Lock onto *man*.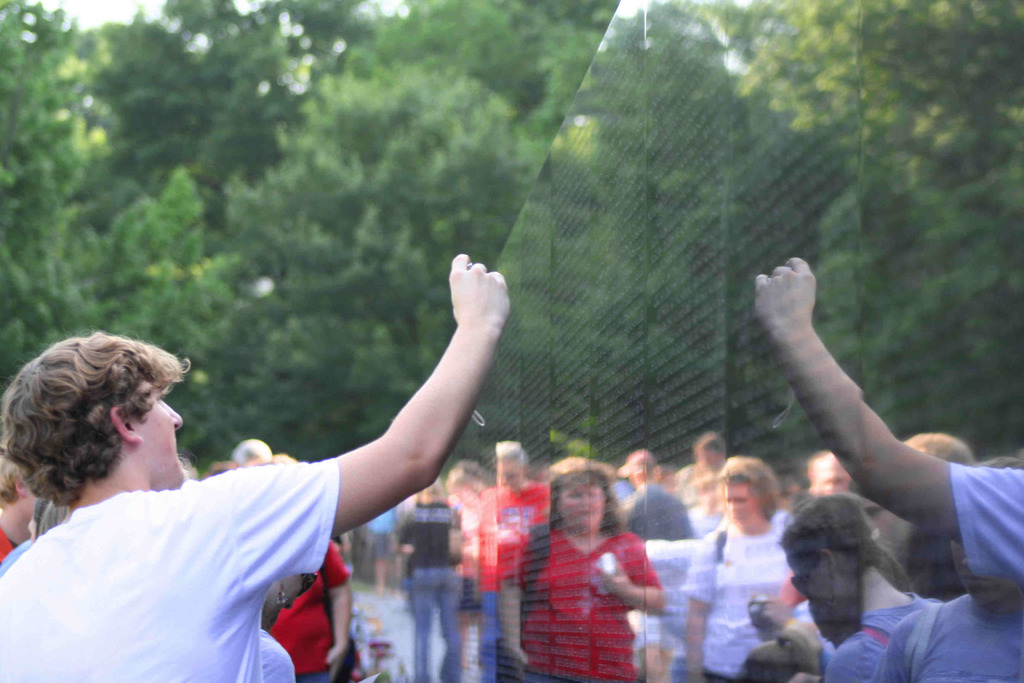
Locked: box(27, 245, 541, 671).
